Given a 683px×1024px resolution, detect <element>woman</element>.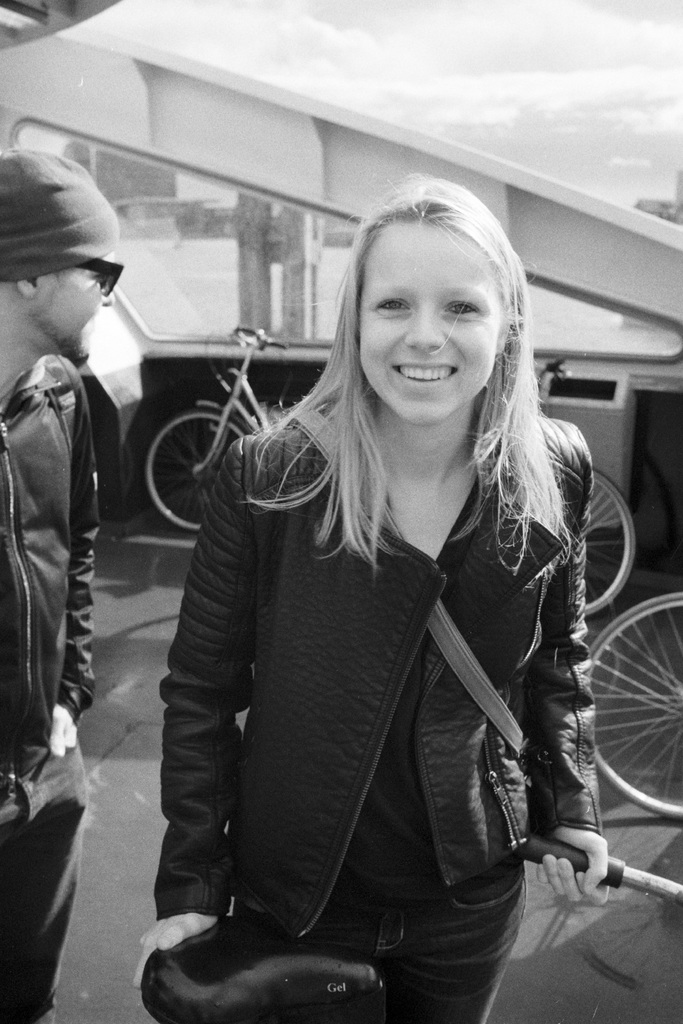
[left=95, top=204, right=641, bottom=1023].
